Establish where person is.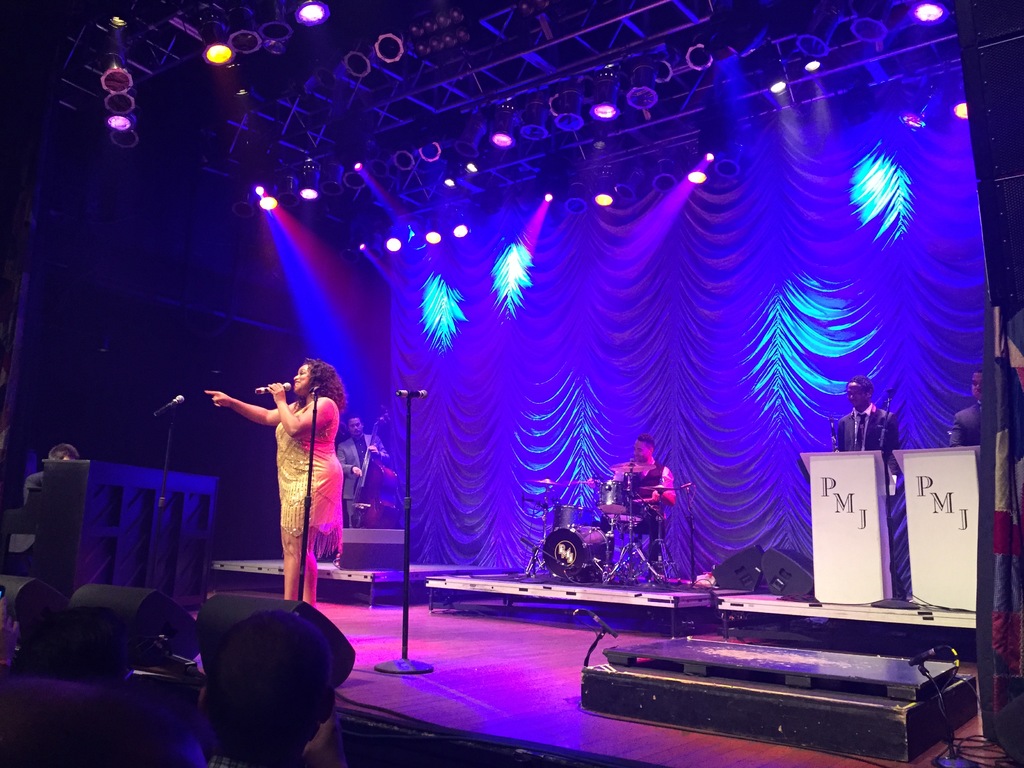
Established at pyautogui.locateOnScreen(607, 434, 674, 556).
